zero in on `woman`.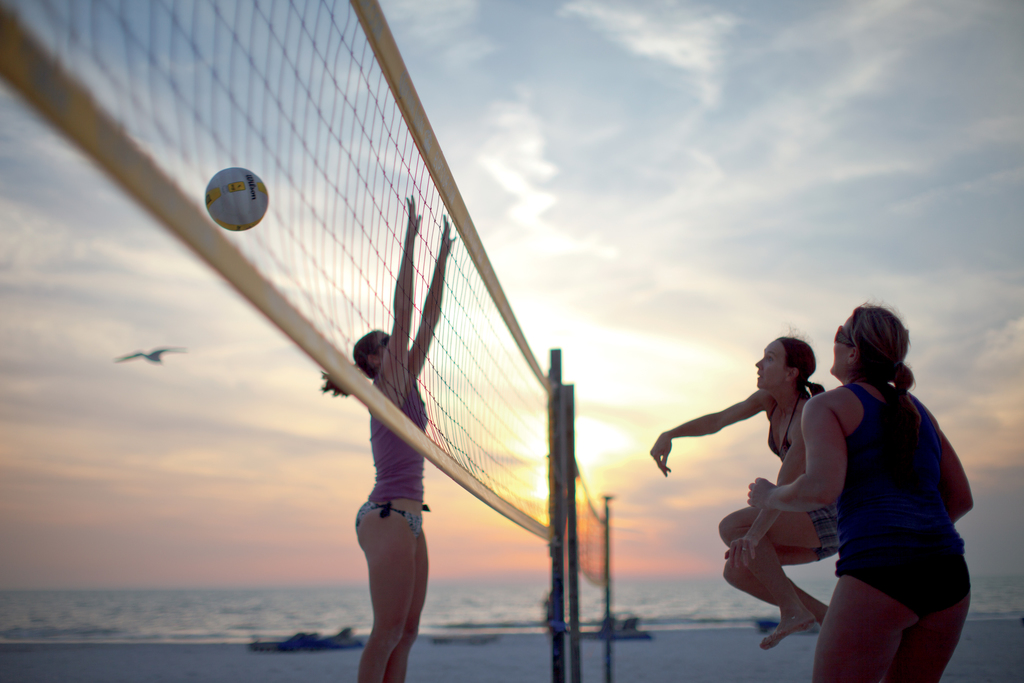
Zeroed in: (745,301,972,682).
